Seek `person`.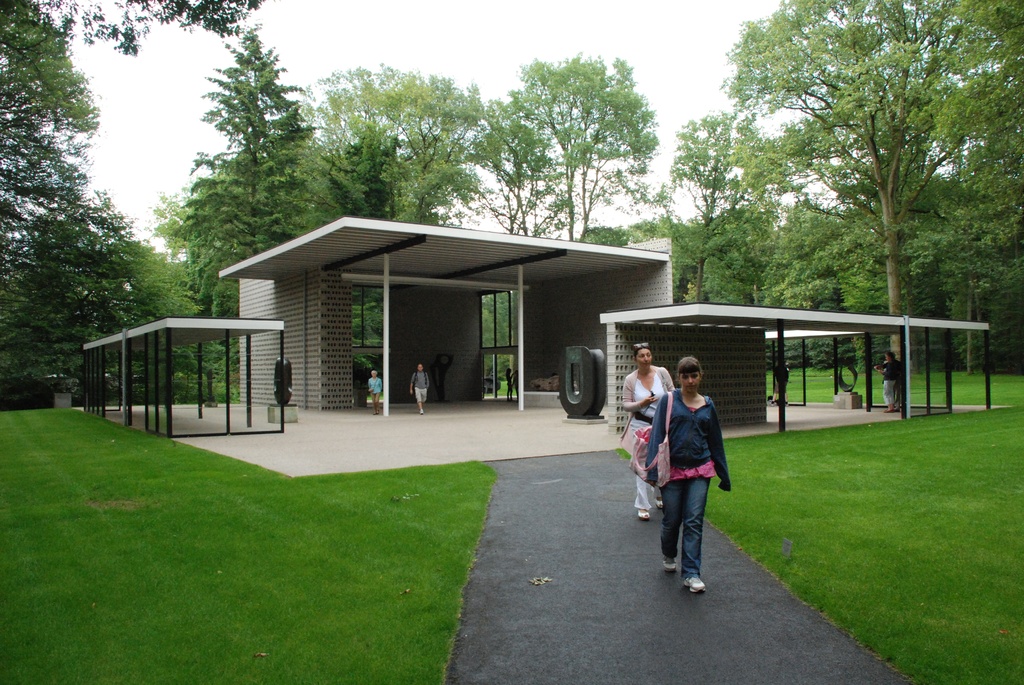
box=[362, 372, 379, 418].
